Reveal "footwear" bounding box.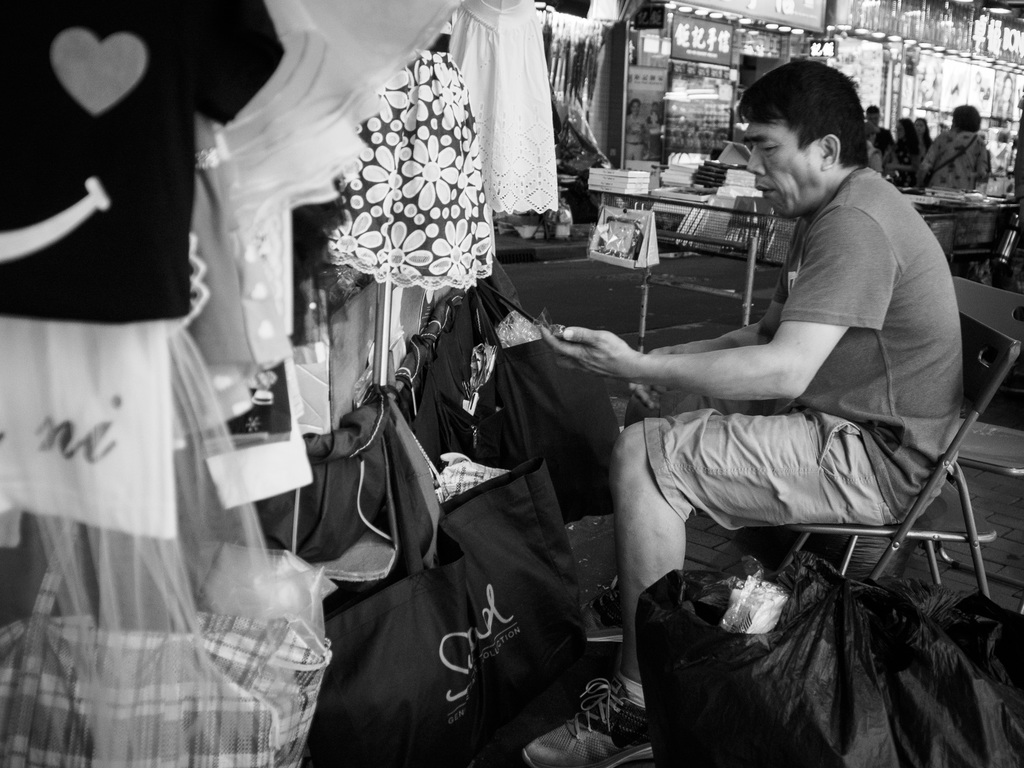
Revealed: box=[579, 573, 623, 637].
